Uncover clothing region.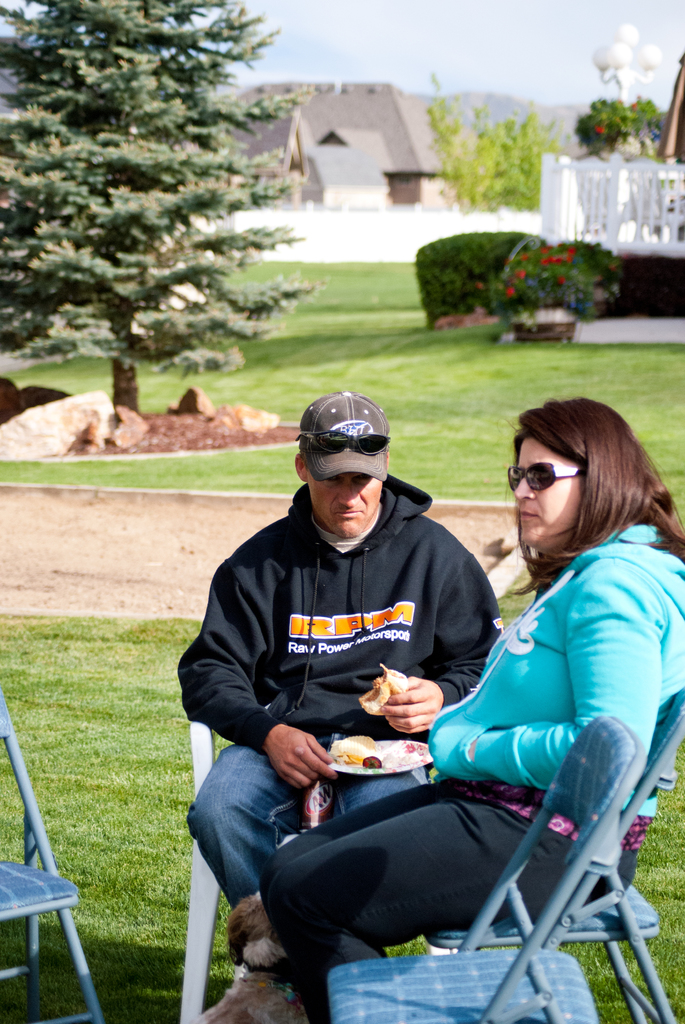
Uncovered: {"left": 173, "top": 477, "right": 505, "bottom": 916}.
